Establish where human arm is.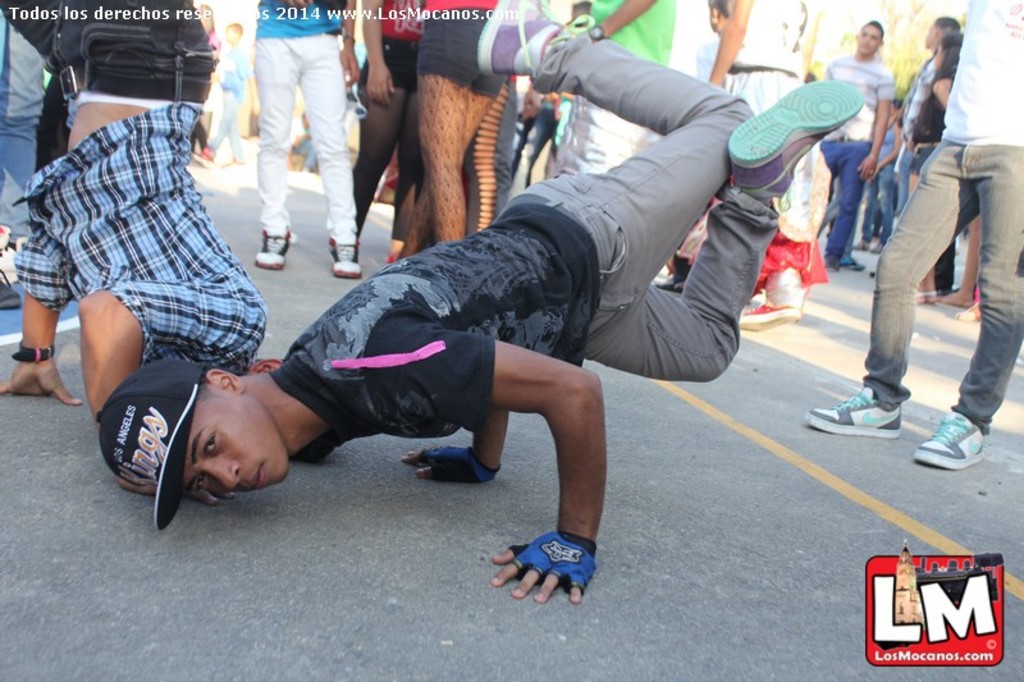
Established at left=714, top=0, right=749, bottom=82.
